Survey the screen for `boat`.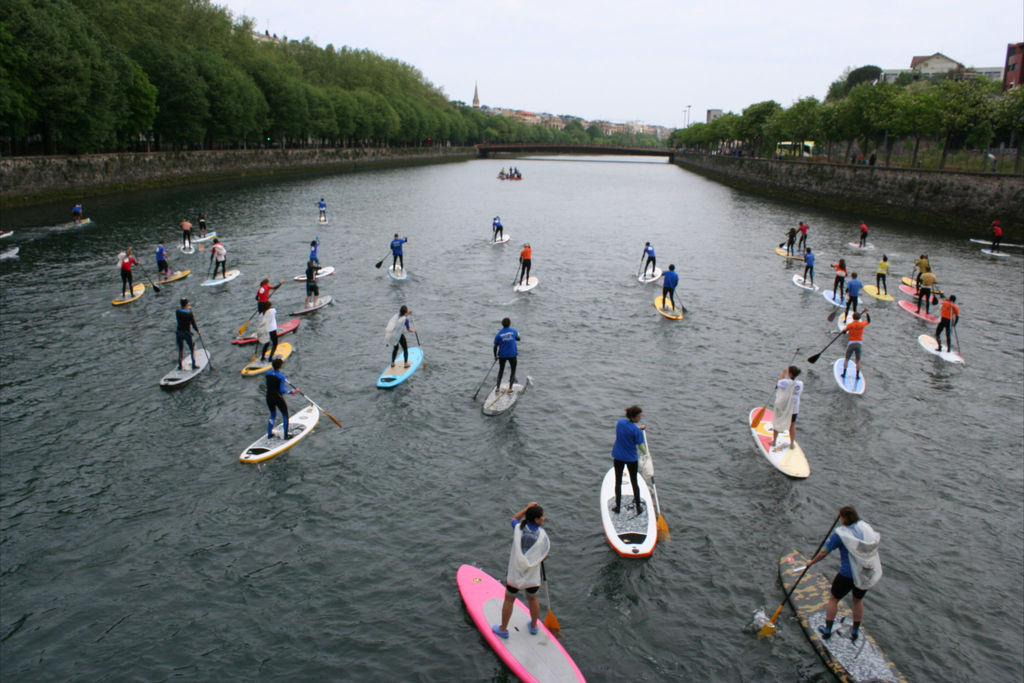
Survey found: [194,231,215,241].
